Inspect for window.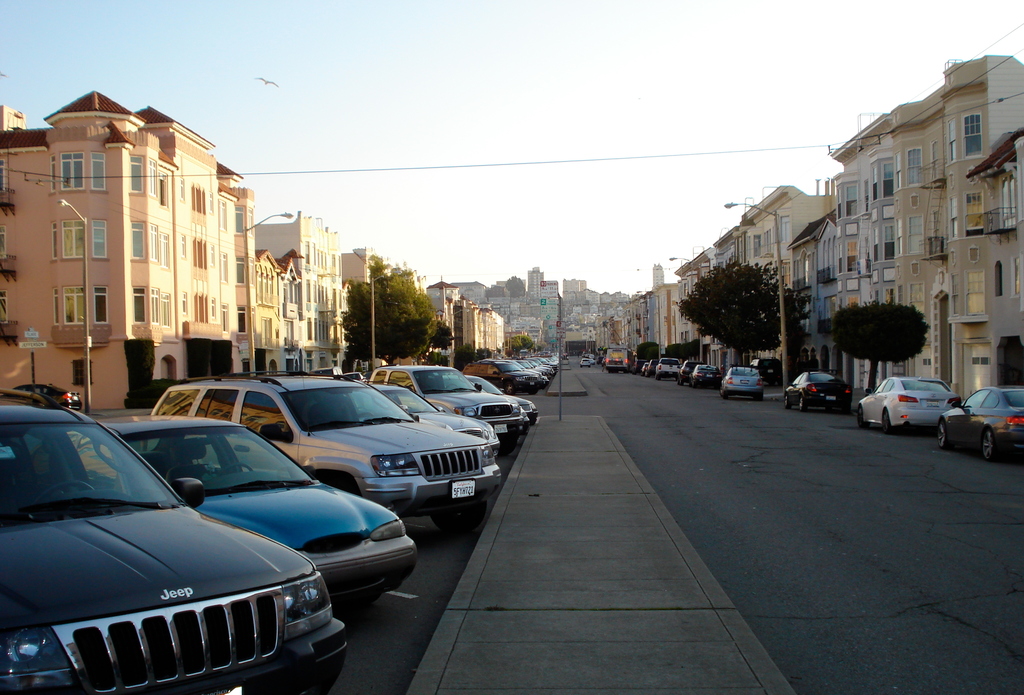
Inspection: select_region(948, 195, 960, 242).
